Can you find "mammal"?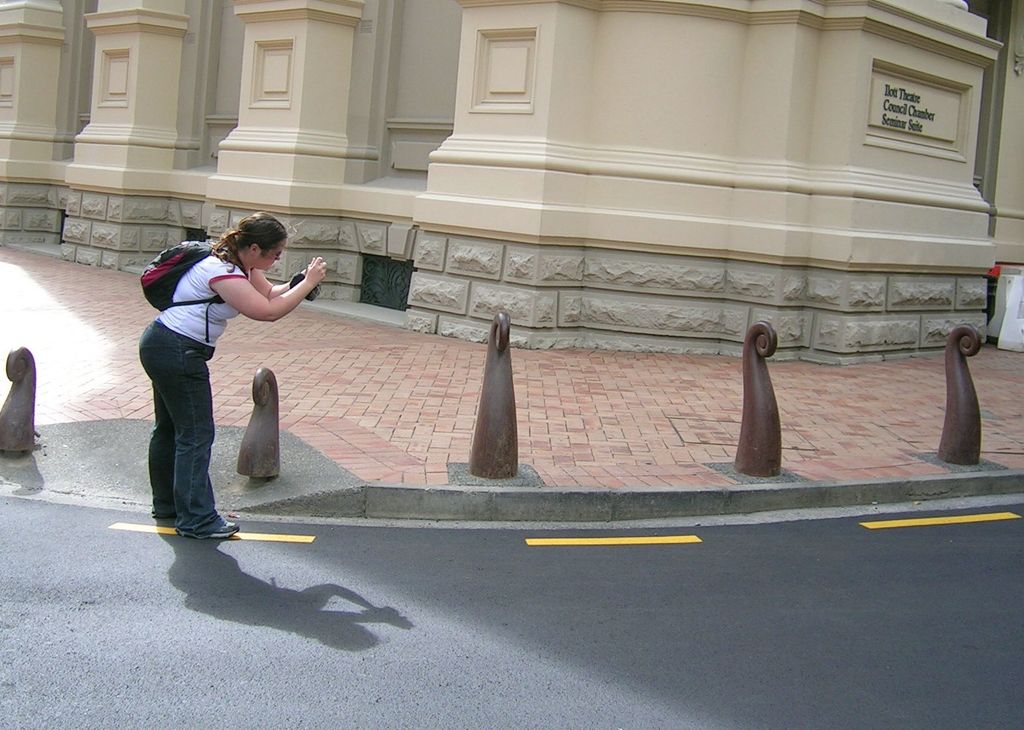
Yes, bounding box: 136,234,319,520.
